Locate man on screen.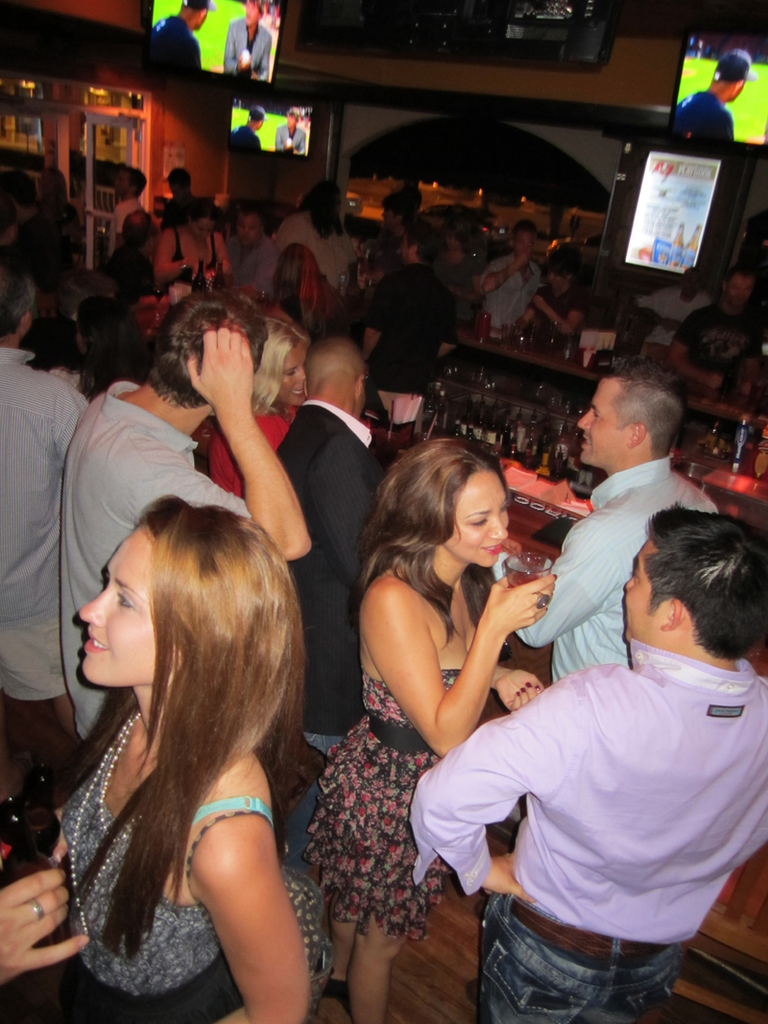
On screen at (x1=57, y1=287, x2=270, y2=746).
